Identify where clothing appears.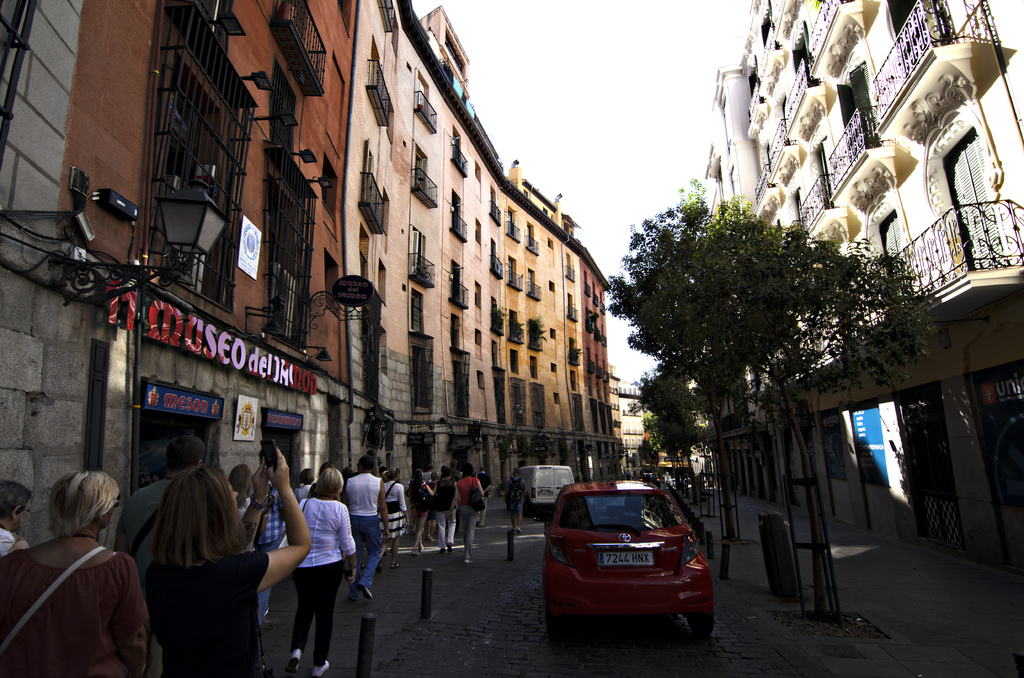
Appears at pyautogui.locateOnScreen(0, 523, 25, 557).
